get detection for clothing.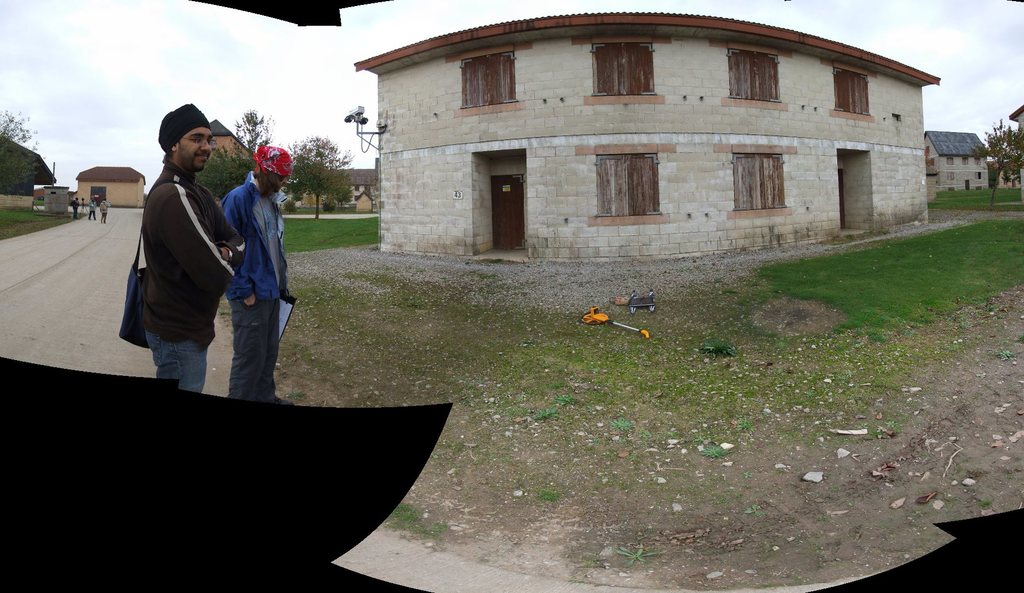
Detection: <region>219, 167, 287, 411</region>.
